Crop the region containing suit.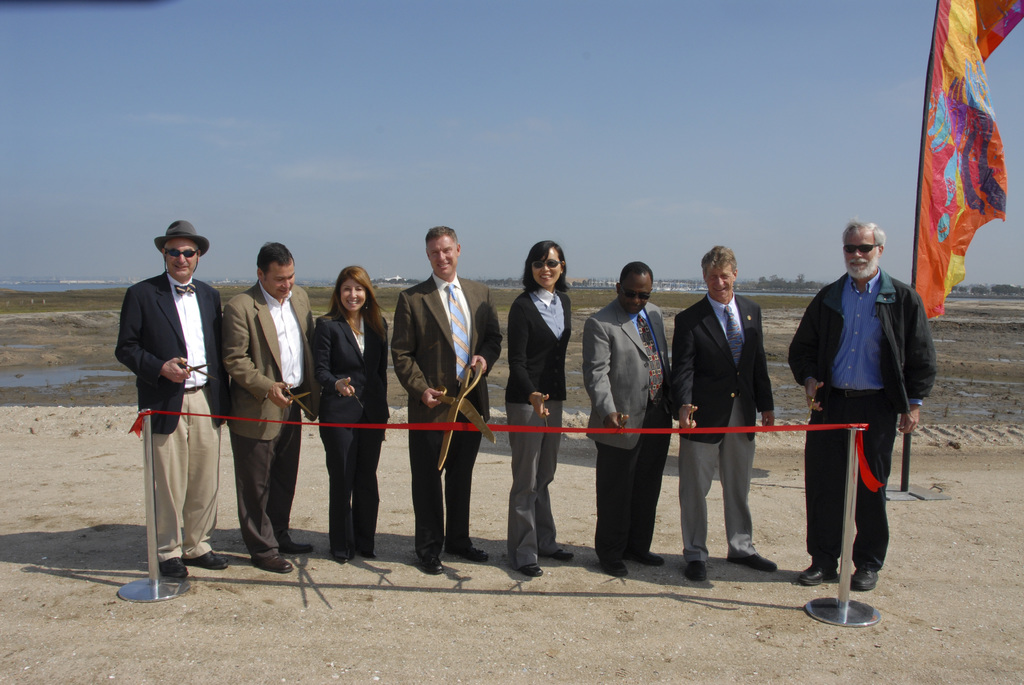
Crop region: crop(222, 278, 316, 555).
